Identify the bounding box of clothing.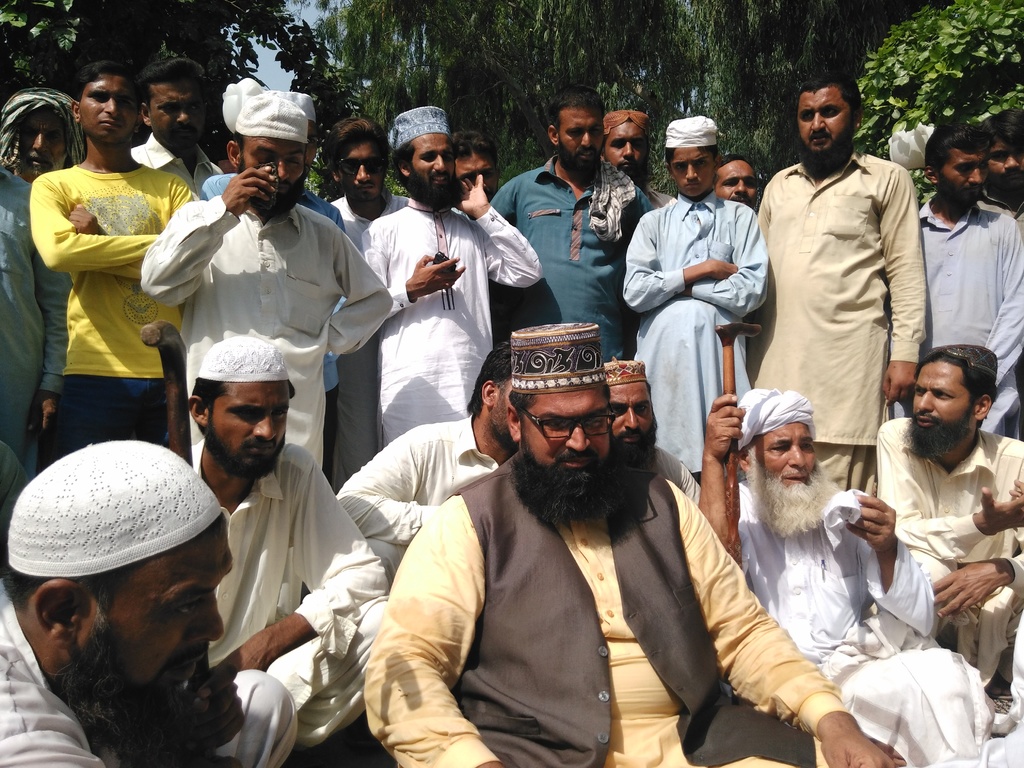
pyautogui.locateOnScreen(332, 190, 413, 470).
